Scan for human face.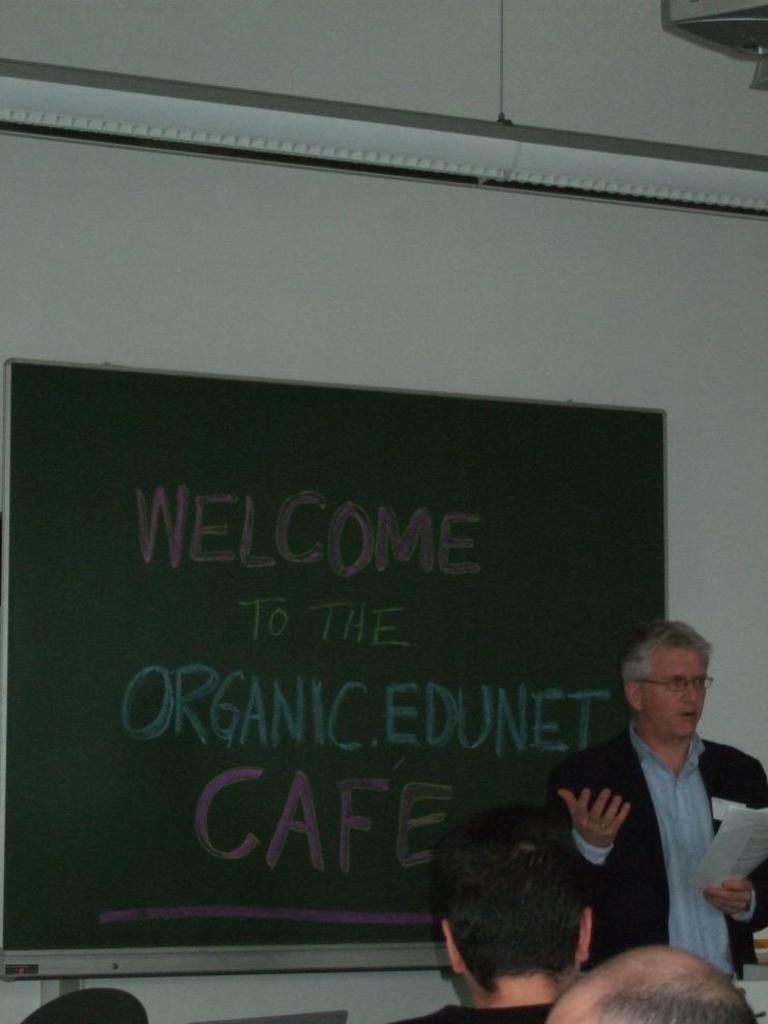
Scan result: box(646, 646, 705, 736).
